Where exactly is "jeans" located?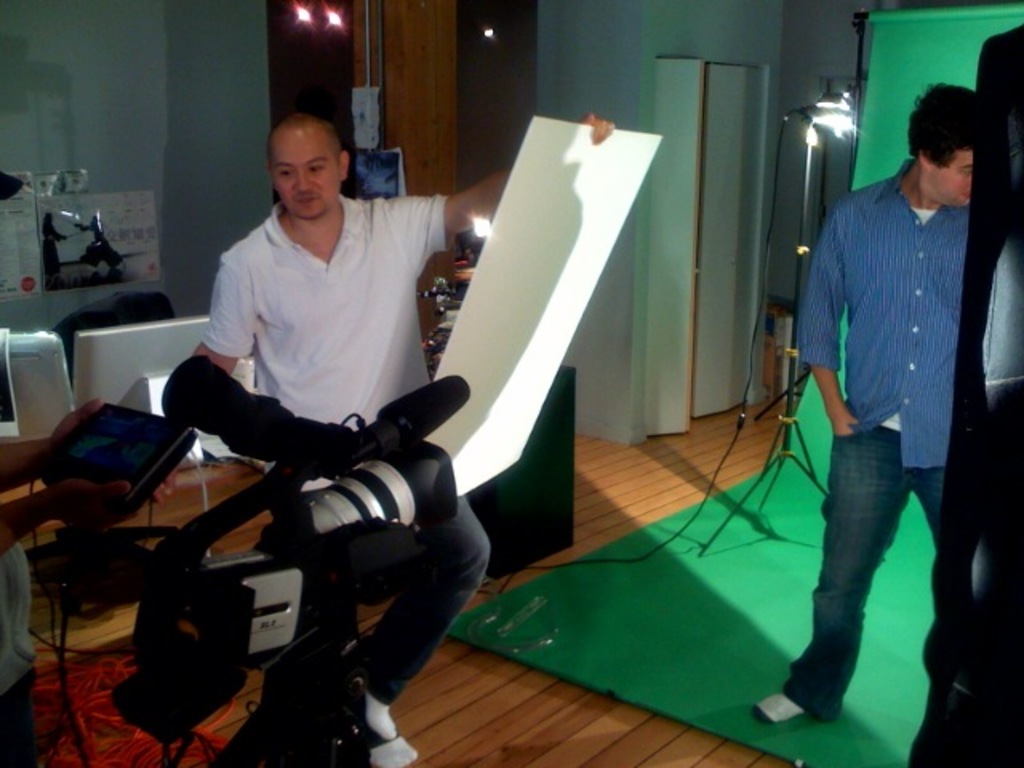
Its bounding box is rect(776, 397, 947, 722).
